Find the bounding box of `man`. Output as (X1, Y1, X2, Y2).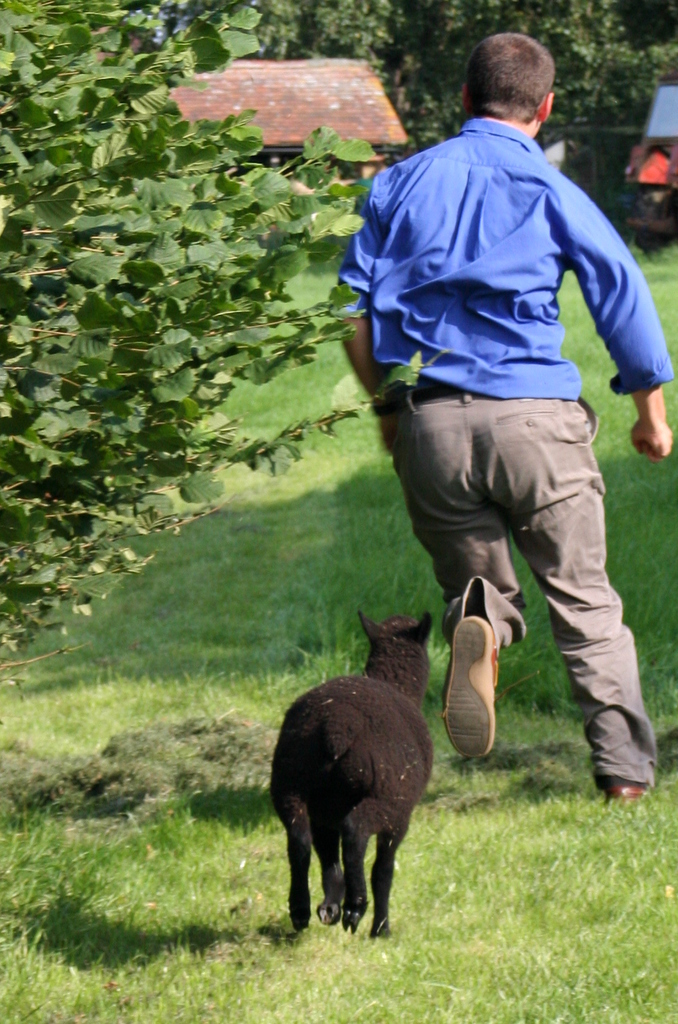
(321, 23, 668, 796).
